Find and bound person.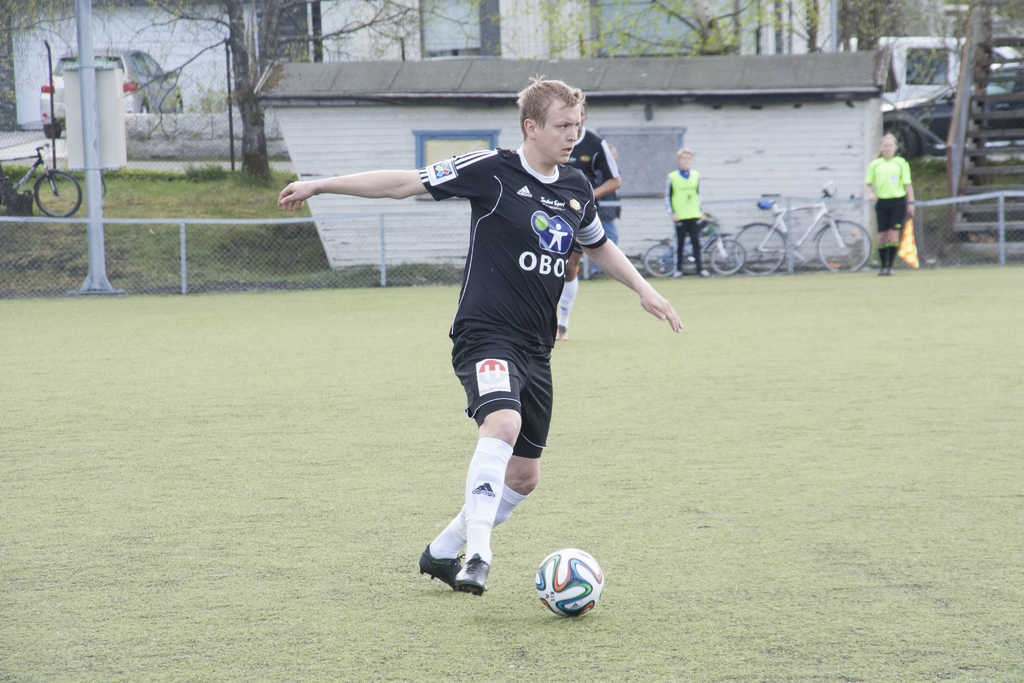
Bound: Rect(863, 132, 916, 278).
